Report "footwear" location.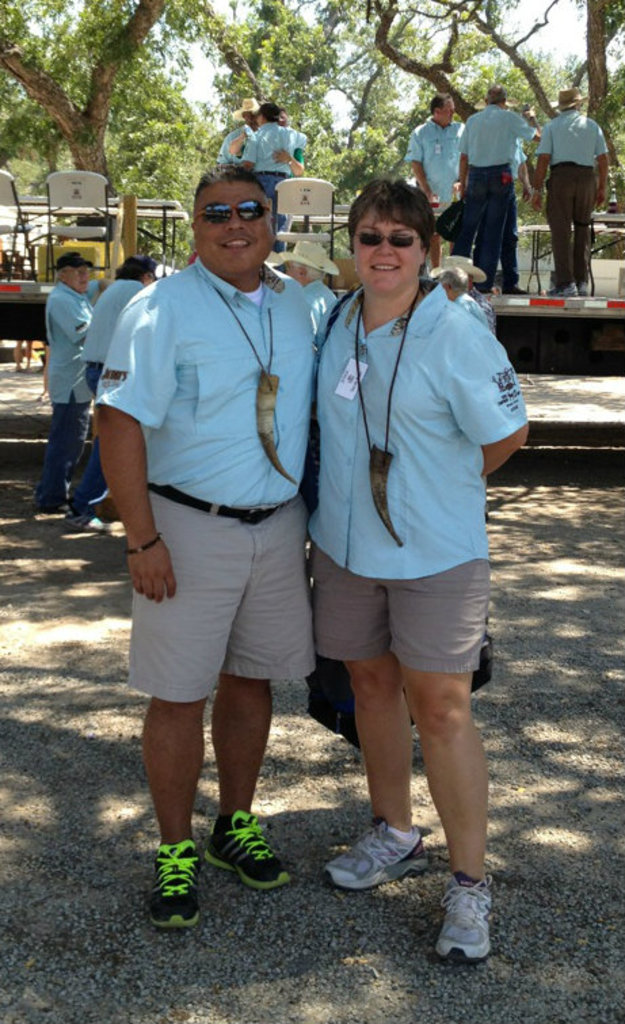
Report: bbox=(195, 800, 282, 884).
